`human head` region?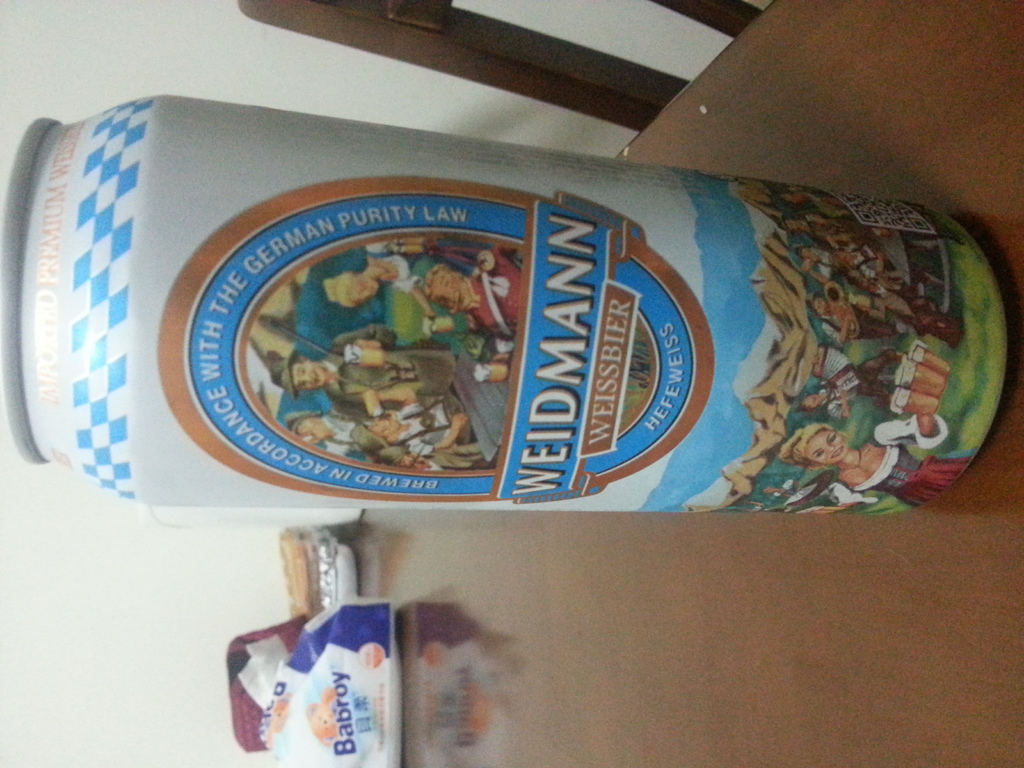
crop(781, 212, 805, 236)
